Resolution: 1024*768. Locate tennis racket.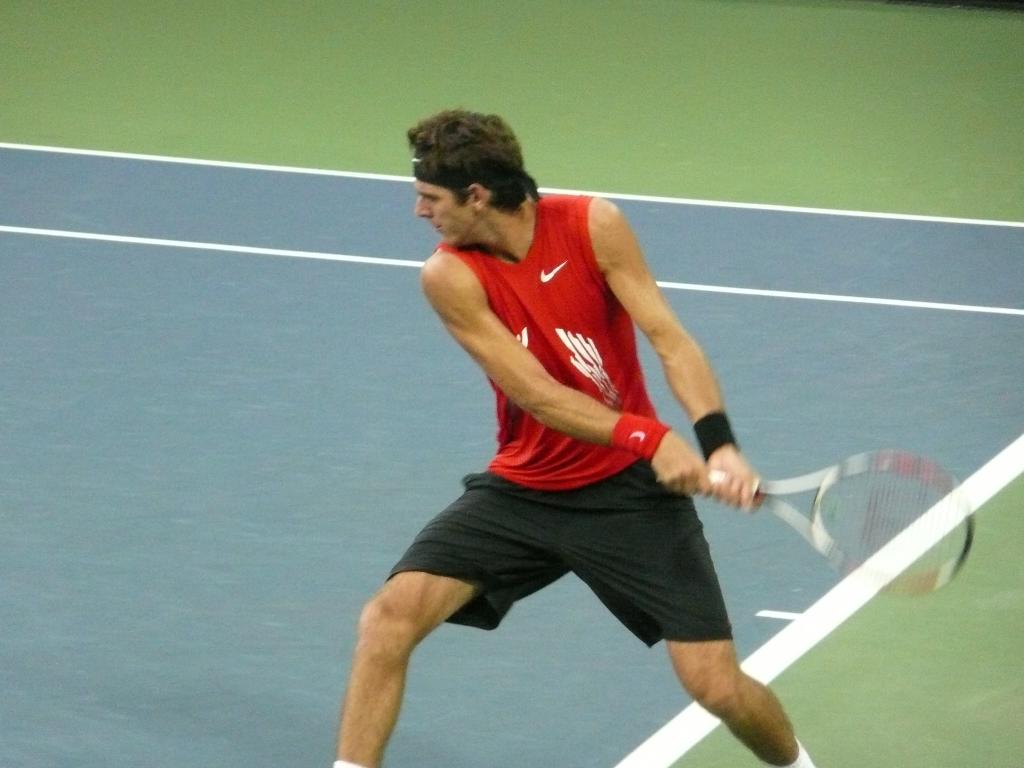
x1=653 y1=449 x2=978 y2=597.
